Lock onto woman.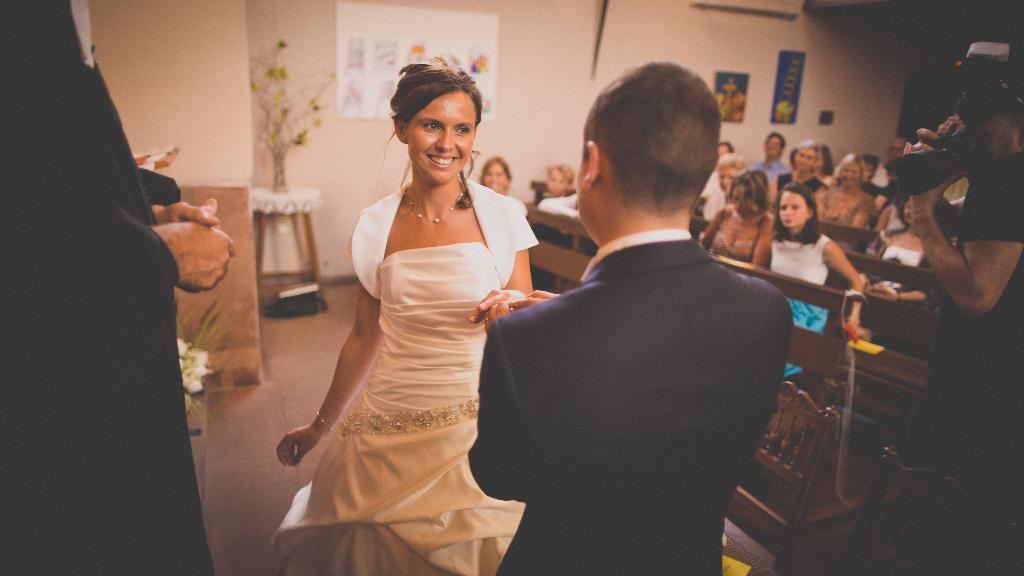
Locked: box=[753, 179, 866, 378].
